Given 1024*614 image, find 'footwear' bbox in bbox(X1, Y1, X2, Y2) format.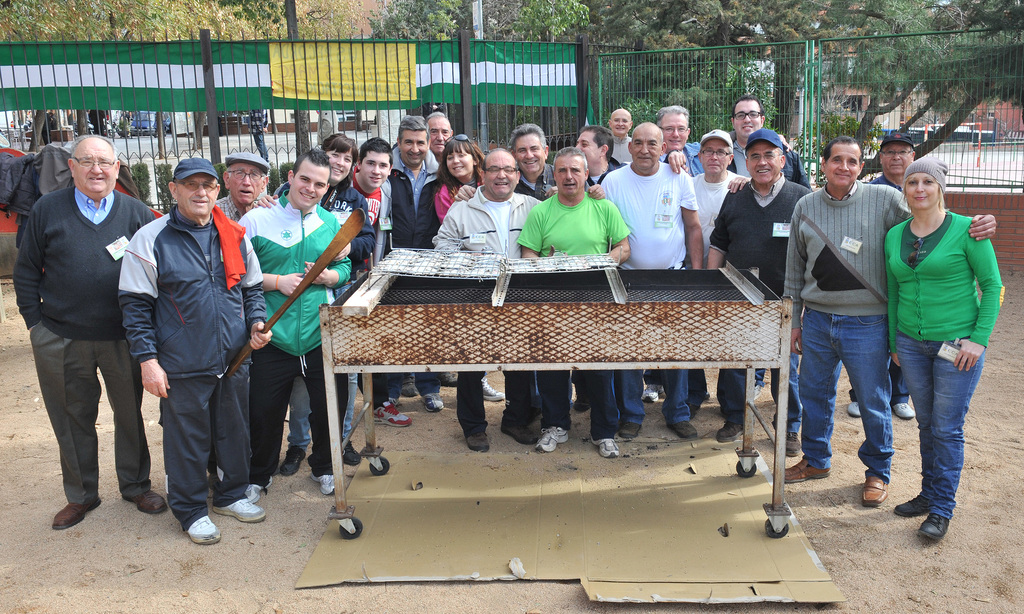
bbox(848, 404, 861, 420).
